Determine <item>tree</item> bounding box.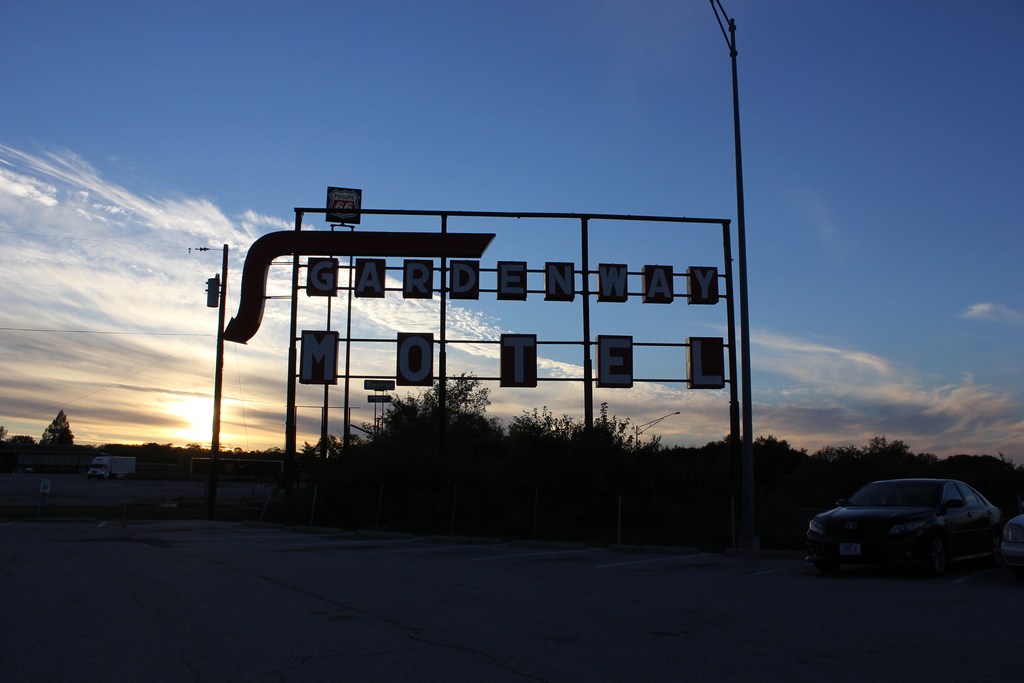
Determined: x1=362 y1=365 x2=505 y2=436.
